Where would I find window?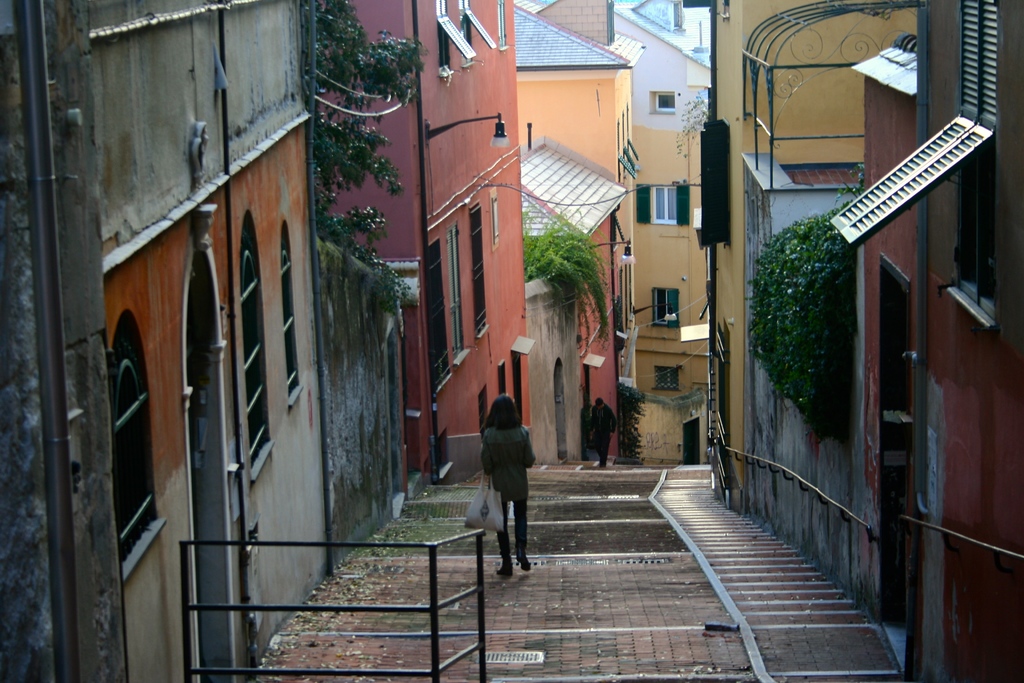
At 633, 184, 691, 225.
